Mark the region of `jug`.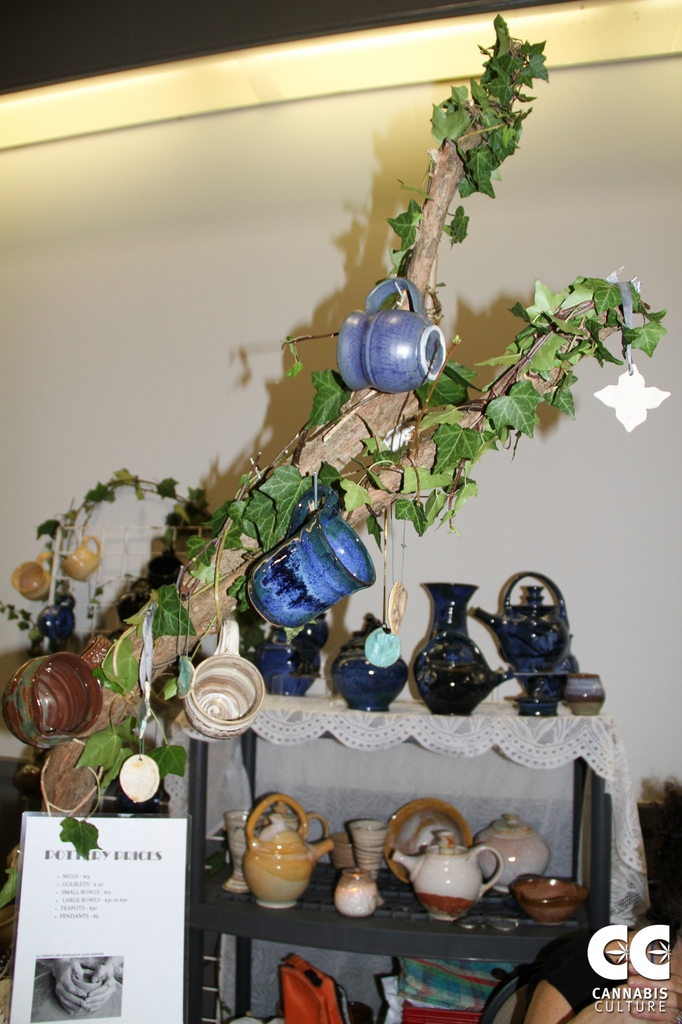
Region: {"x1": 246, "y1": 483, "x2": 377, "y2": 630}.
